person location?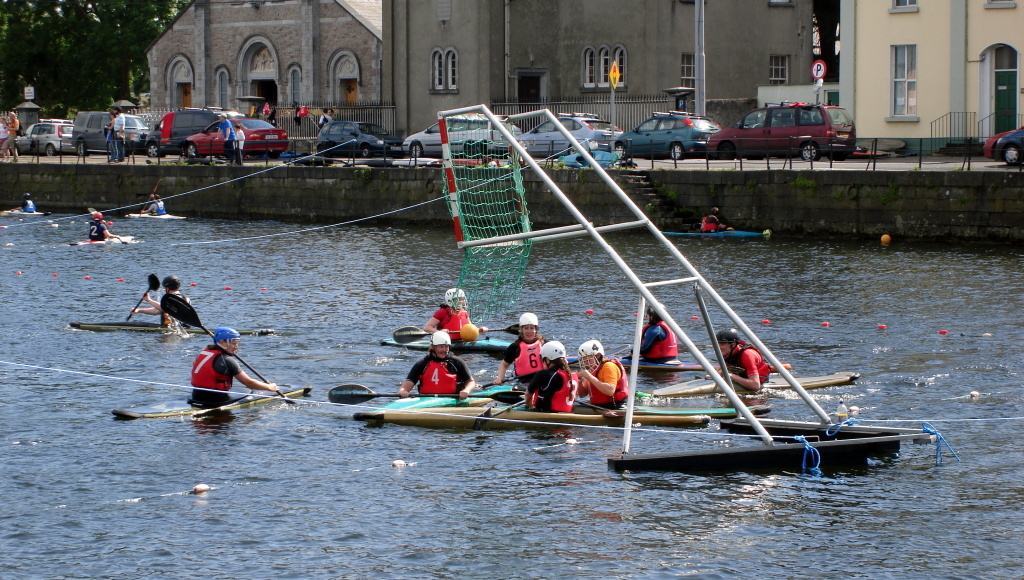
(x1=631, y1=302, x2=682, y2=374)
